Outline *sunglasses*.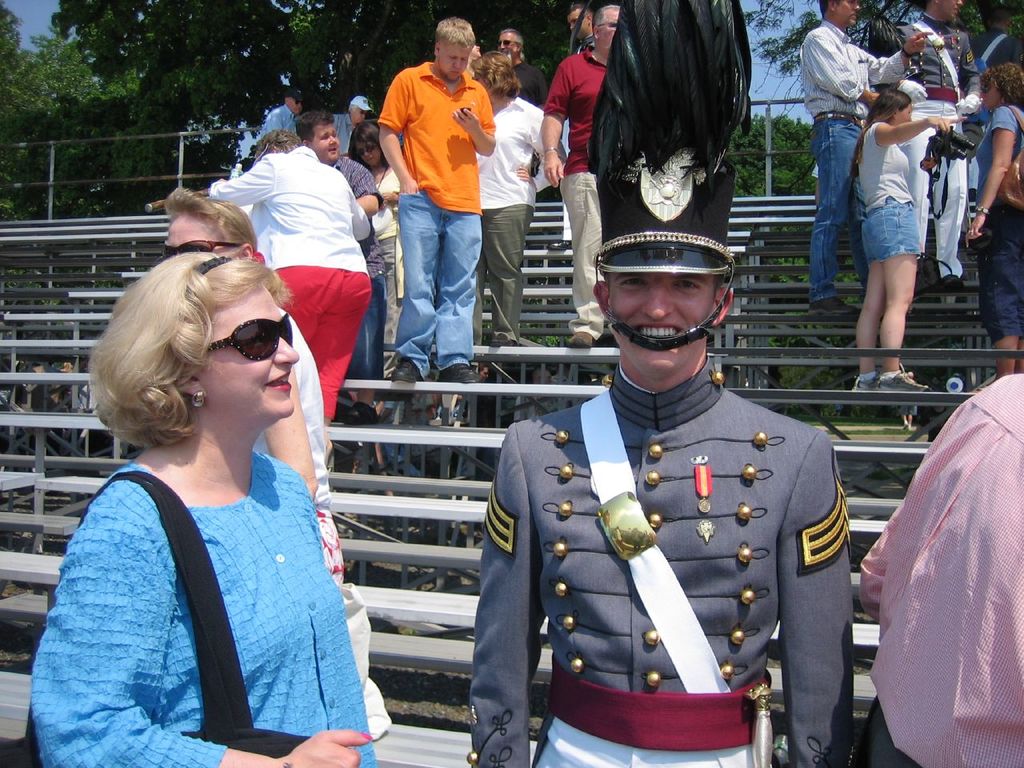
Outline: region(209, 318, 291, 358).
